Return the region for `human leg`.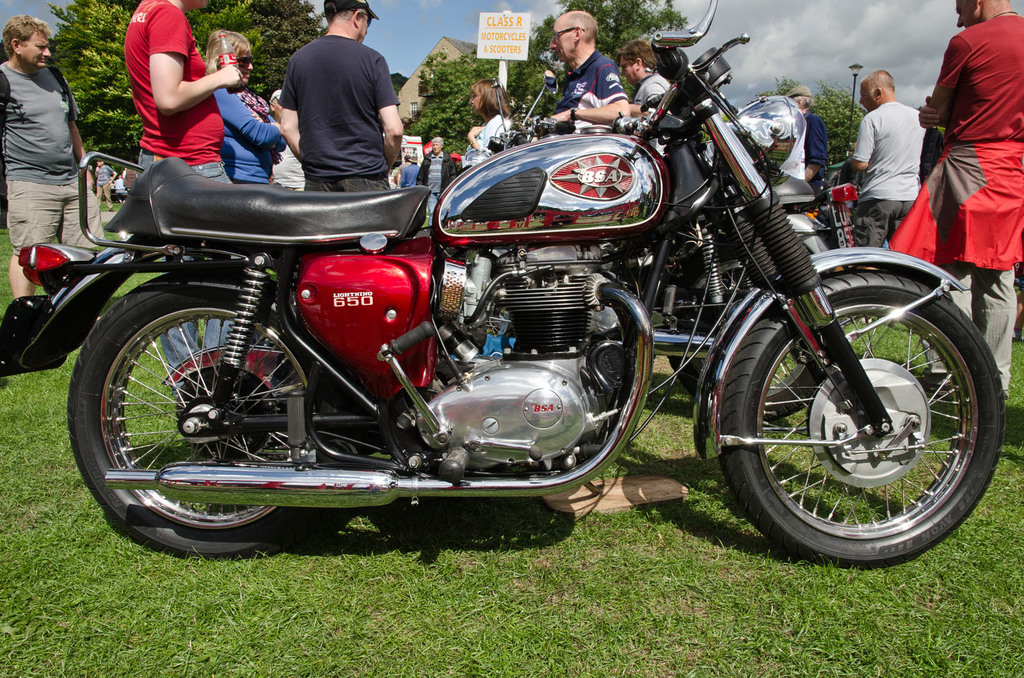
[52,181,101,255].
